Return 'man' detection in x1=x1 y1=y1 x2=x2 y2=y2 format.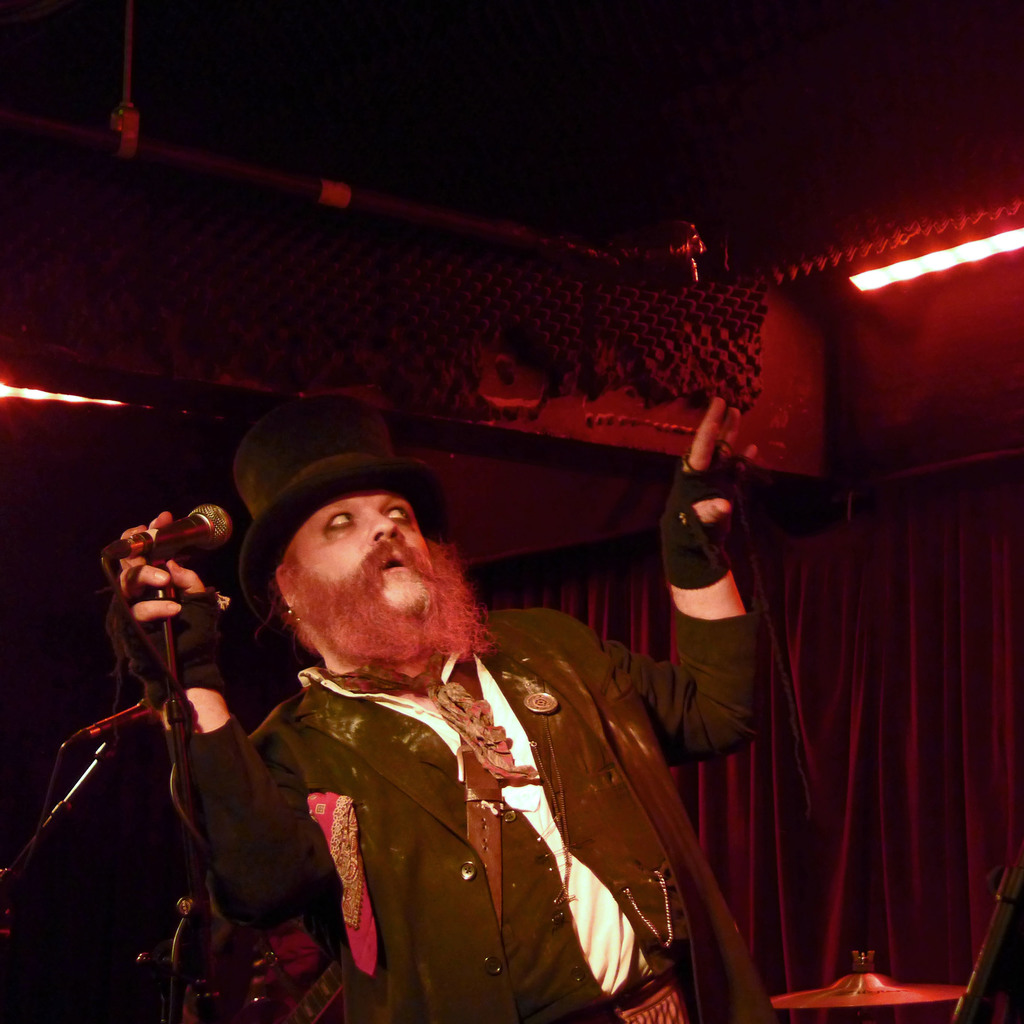
x1=88 y1=389 x2=760 y2=1023.
